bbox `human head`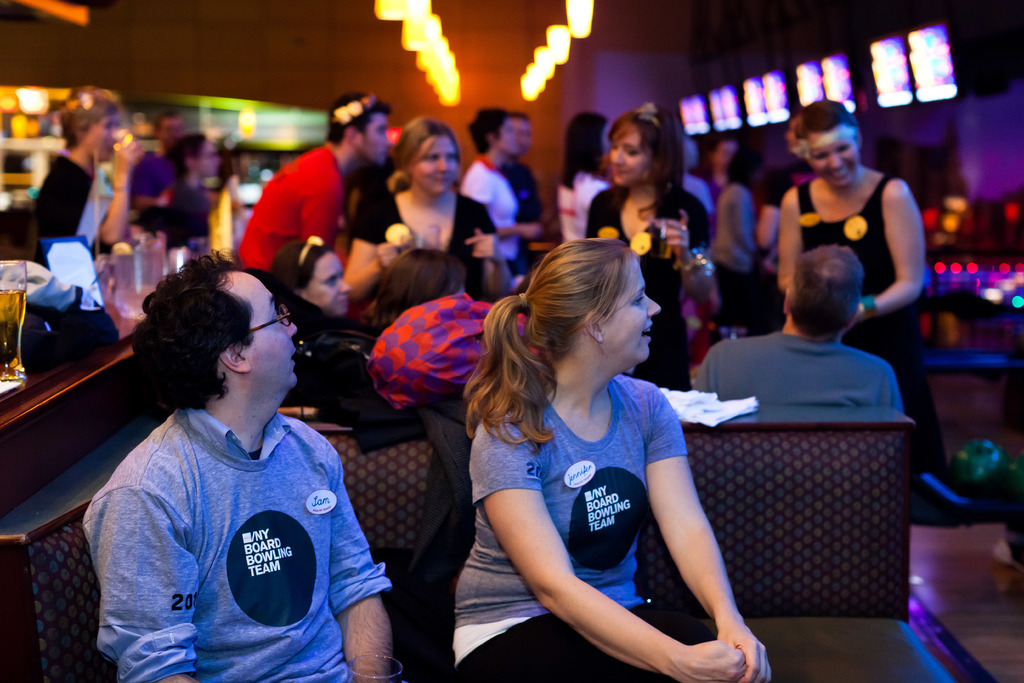
crop(515, 236, 660, 374)
